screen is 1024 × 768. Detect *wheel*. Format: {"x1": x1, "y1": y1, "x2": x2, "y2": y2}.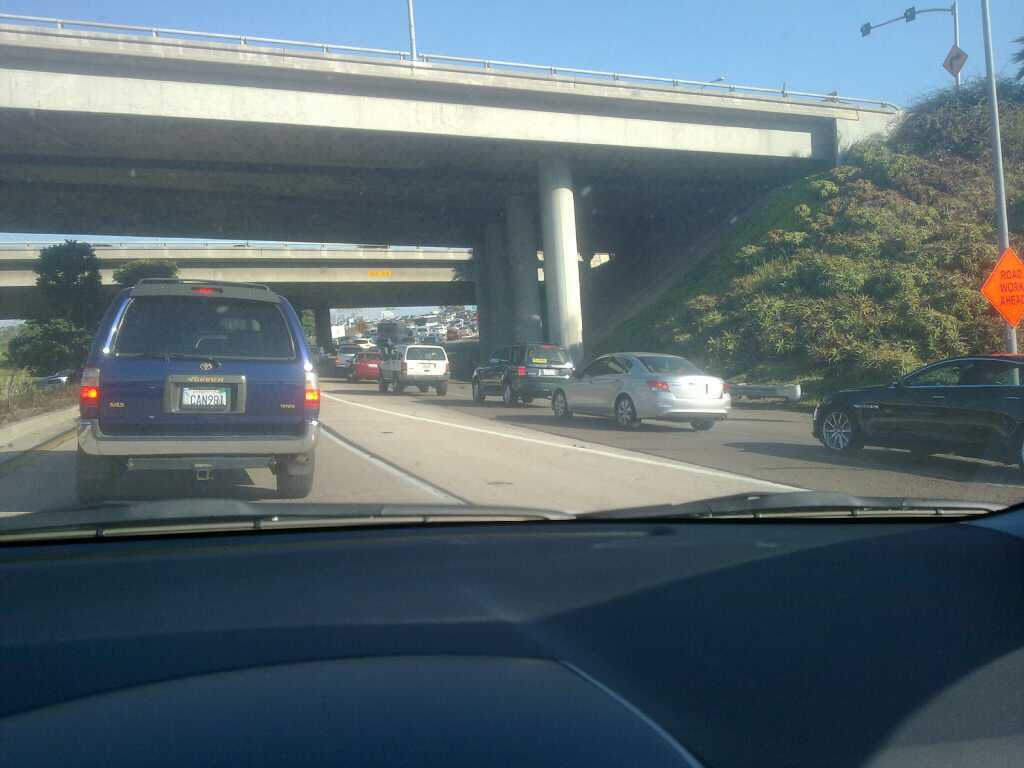
{"x1": 499, "y1": 377, "x2": 513, "y2": 403}.
